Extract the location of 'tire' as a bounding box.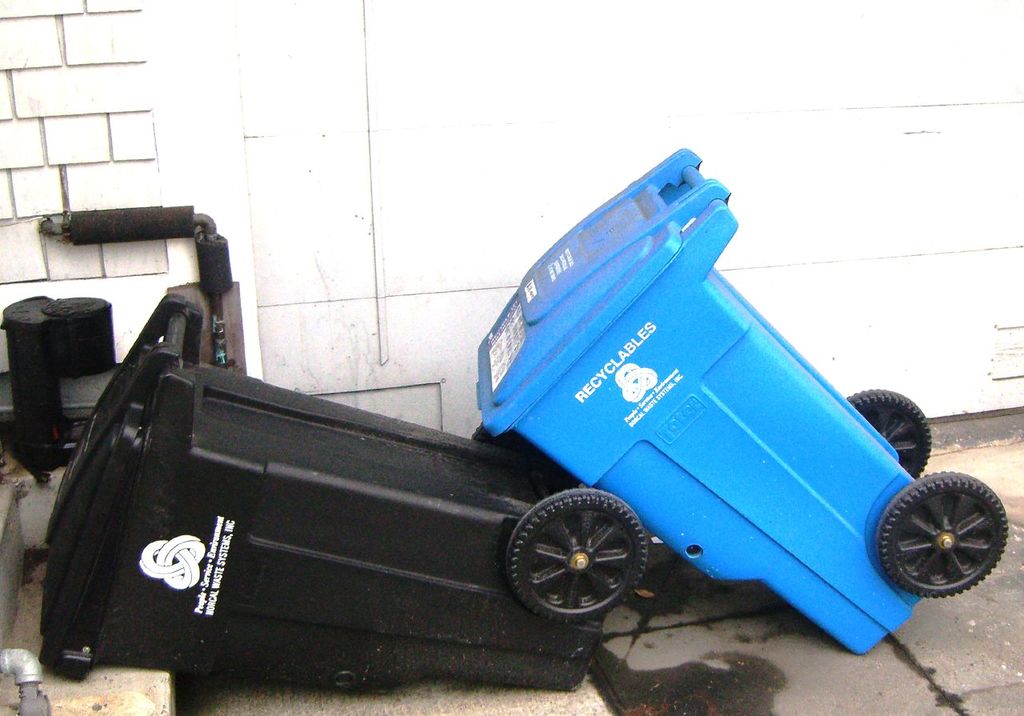
<bbox>842, 389, 937, 487</bbox>.
